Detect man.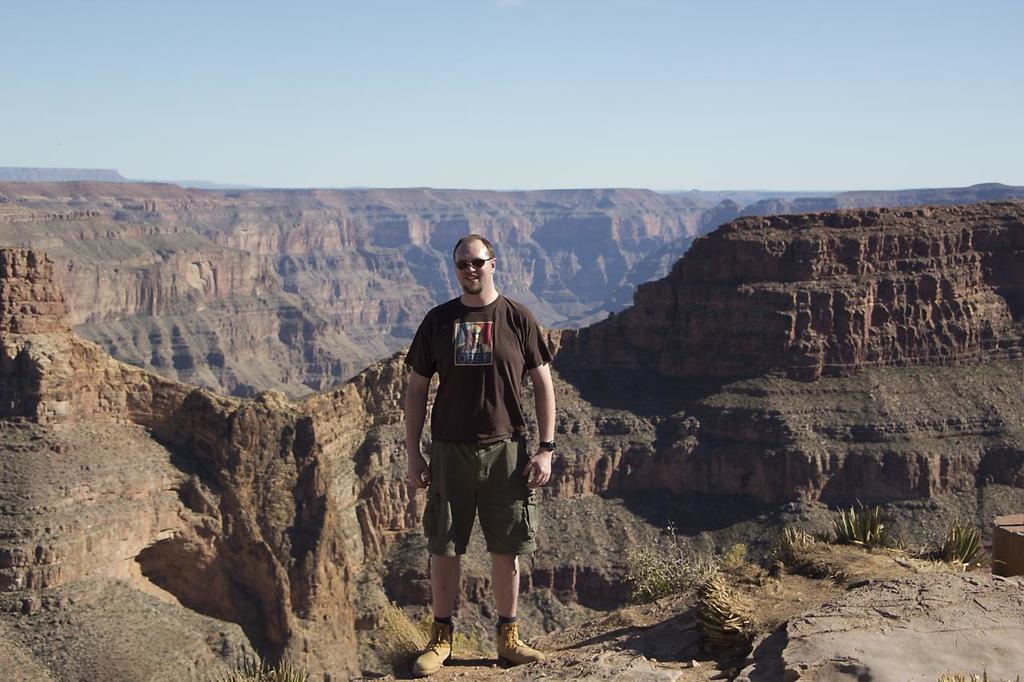
Detected at x1=396, y1=233, x2=558, y2=676.
